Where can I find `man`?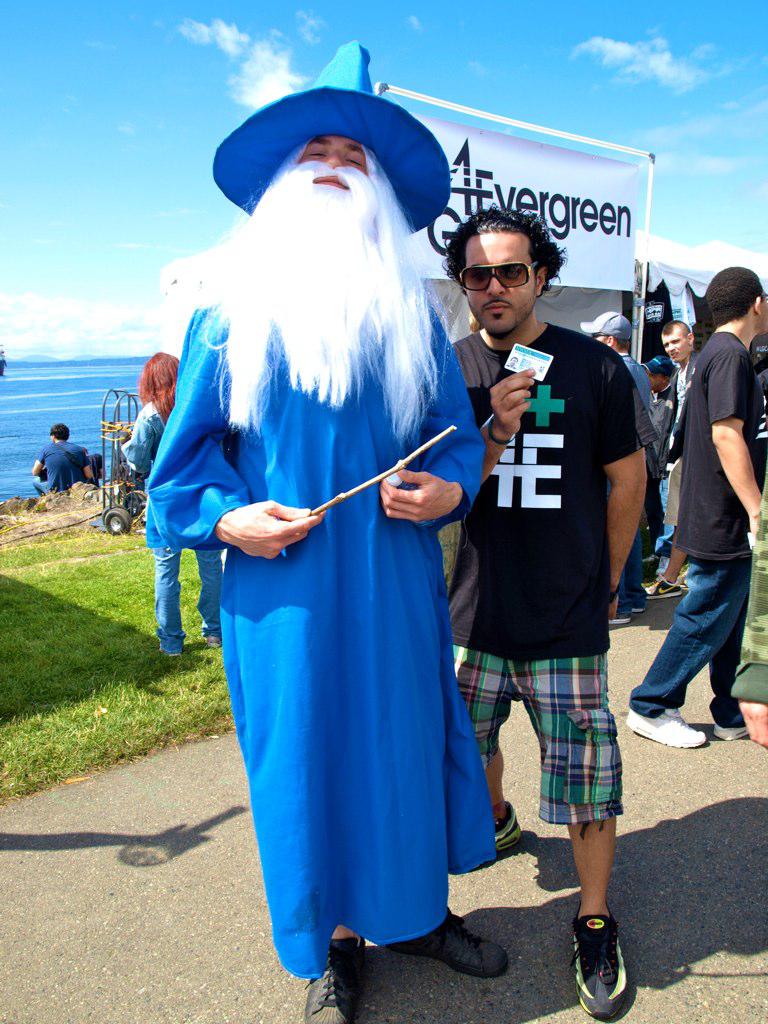
You can find it at Rect(576, 308, 645, 616).
